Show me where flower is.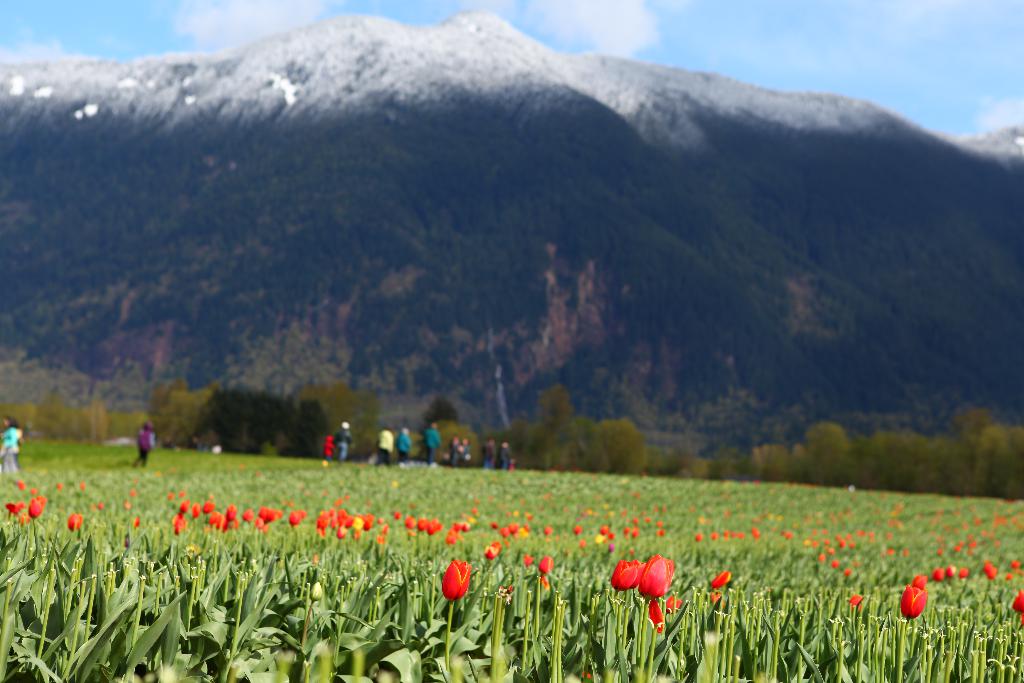
flower is at bbox=[244, 502, 263, 525].
